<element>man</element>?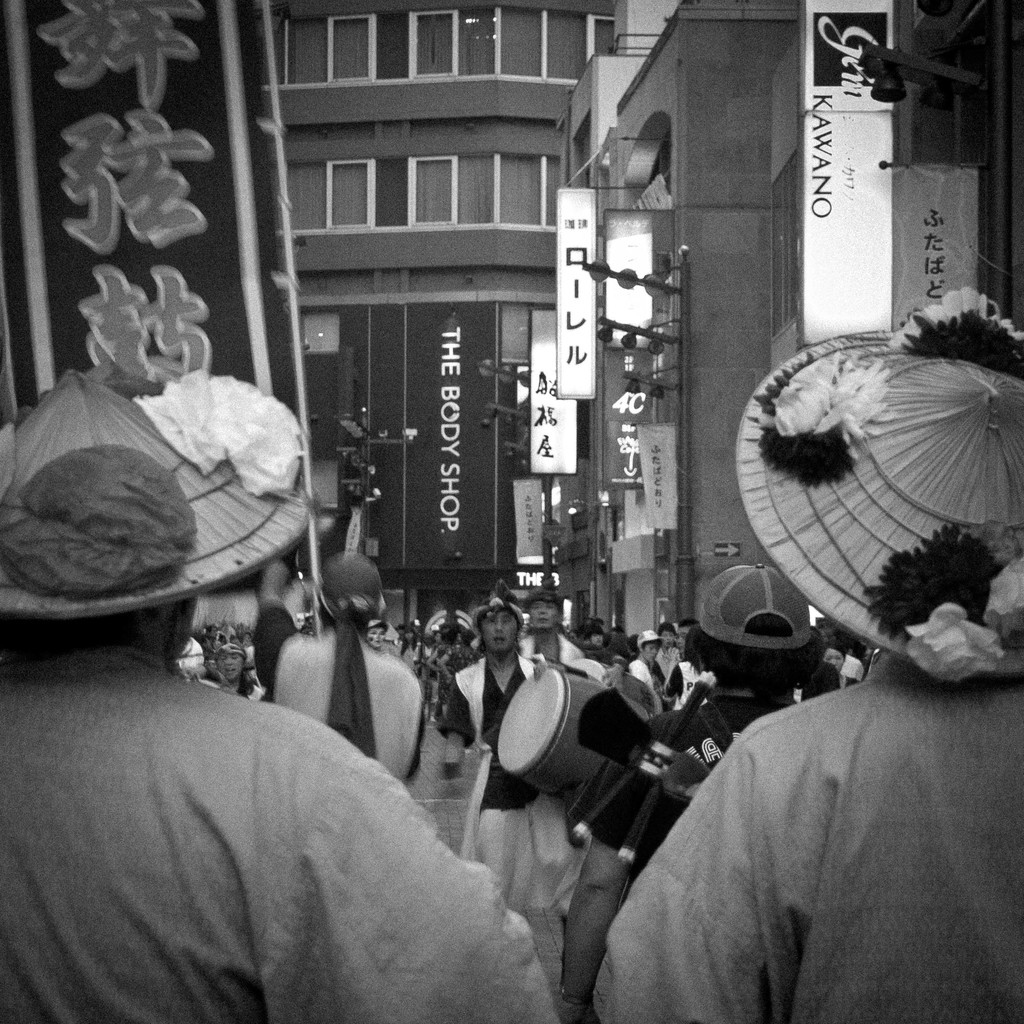
bbox(461, 581, 548, 986)
